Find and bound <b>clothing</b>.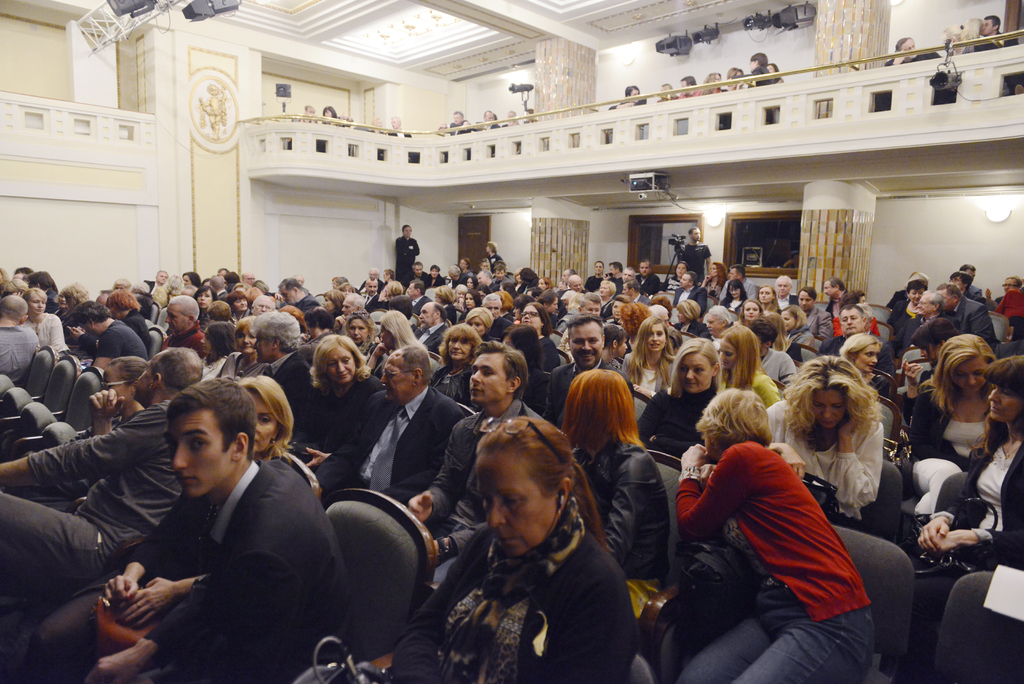
Bound: [left=806, top=305, right=832, bottom=341].
